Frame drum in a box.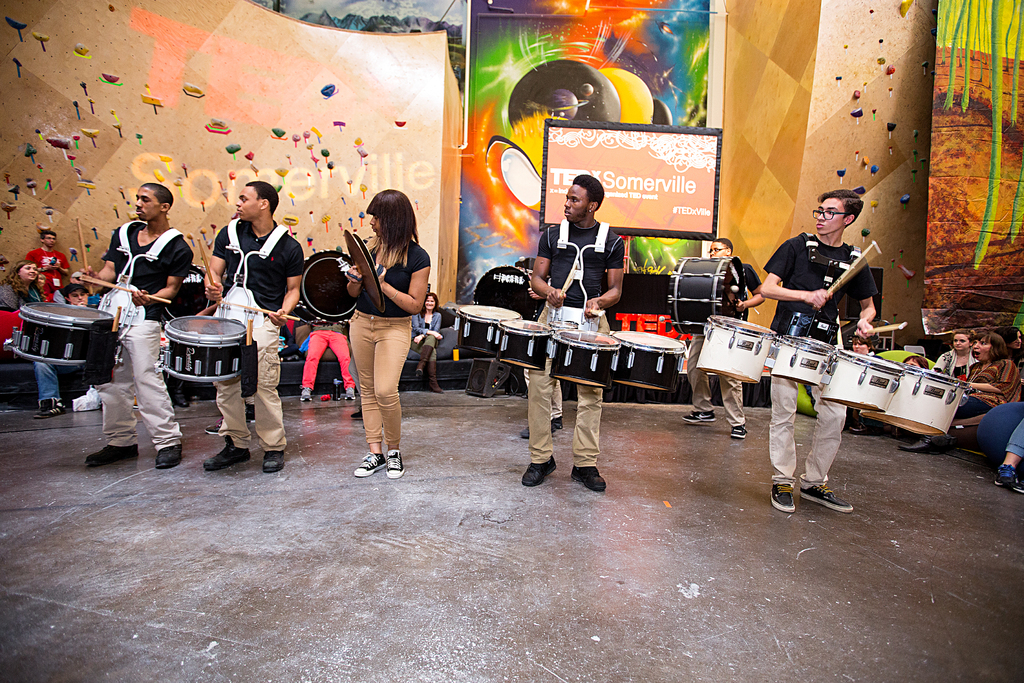
bbox=[820, 347, 905, 409].
